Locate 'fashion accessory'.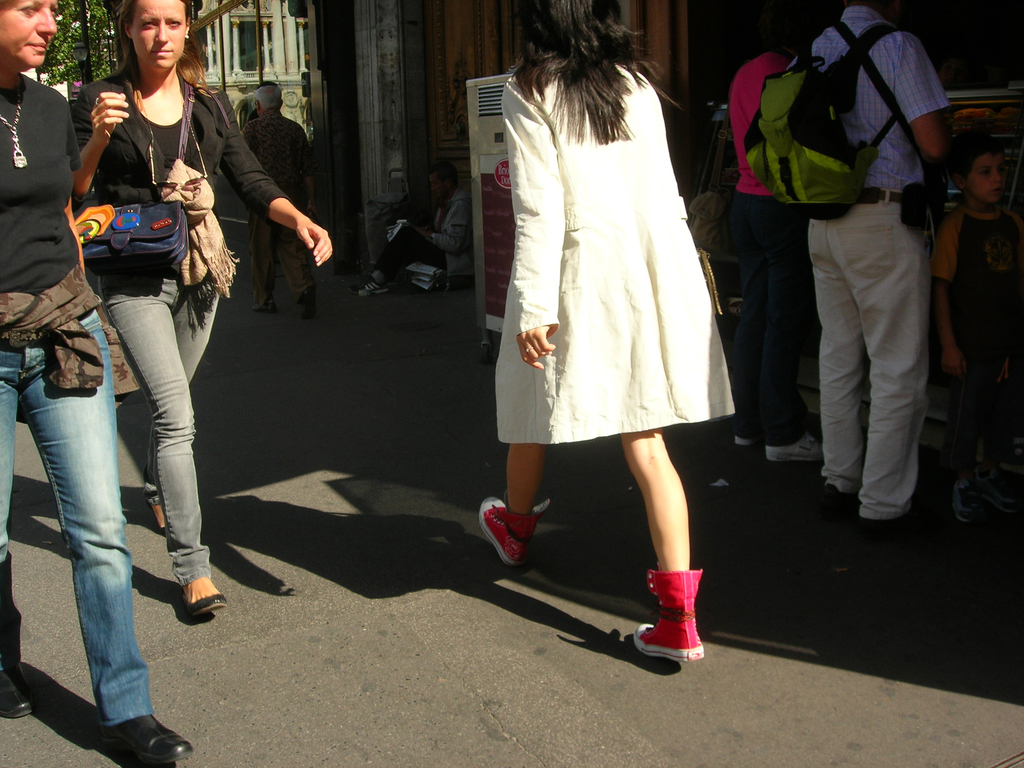
Bounding box: {"left": 77, "top": 76, "right": 202, "bottom": 270}.
